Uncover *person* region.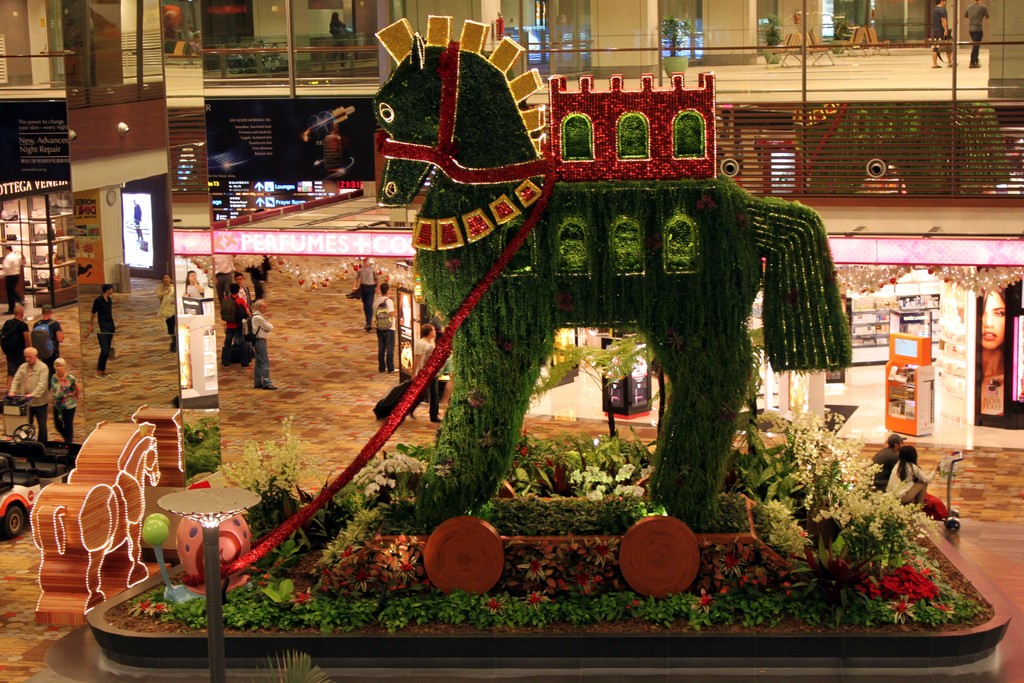
Uncovered: 977:284:1008:381.
